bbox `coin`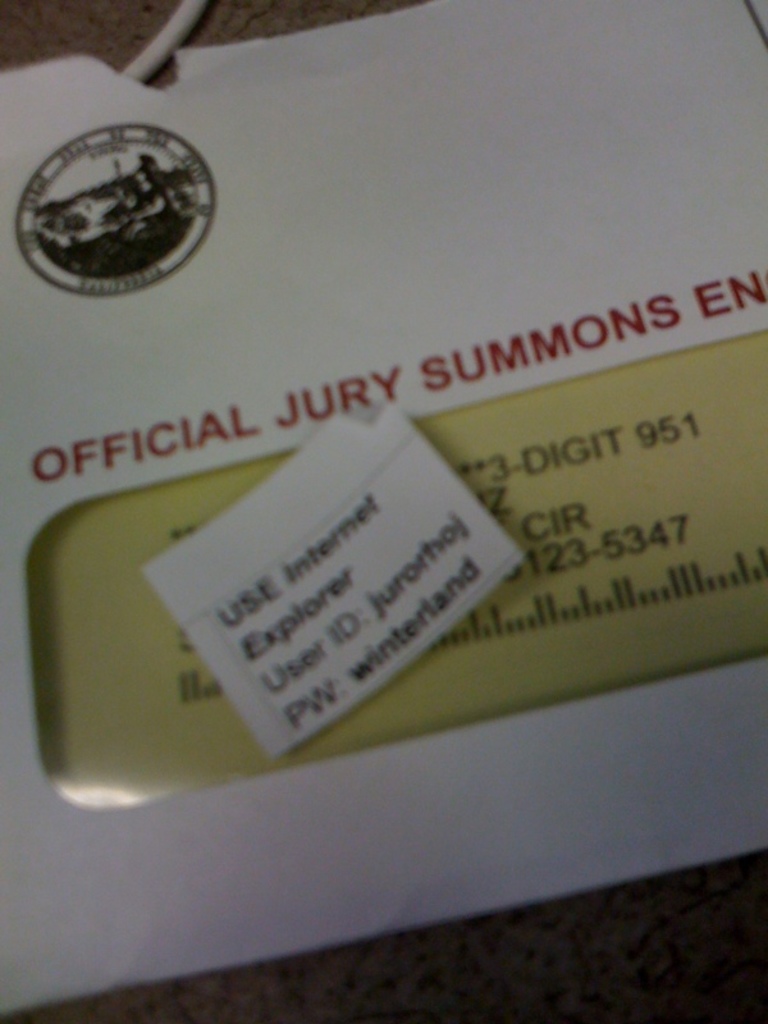
6, 119, 218, 297
